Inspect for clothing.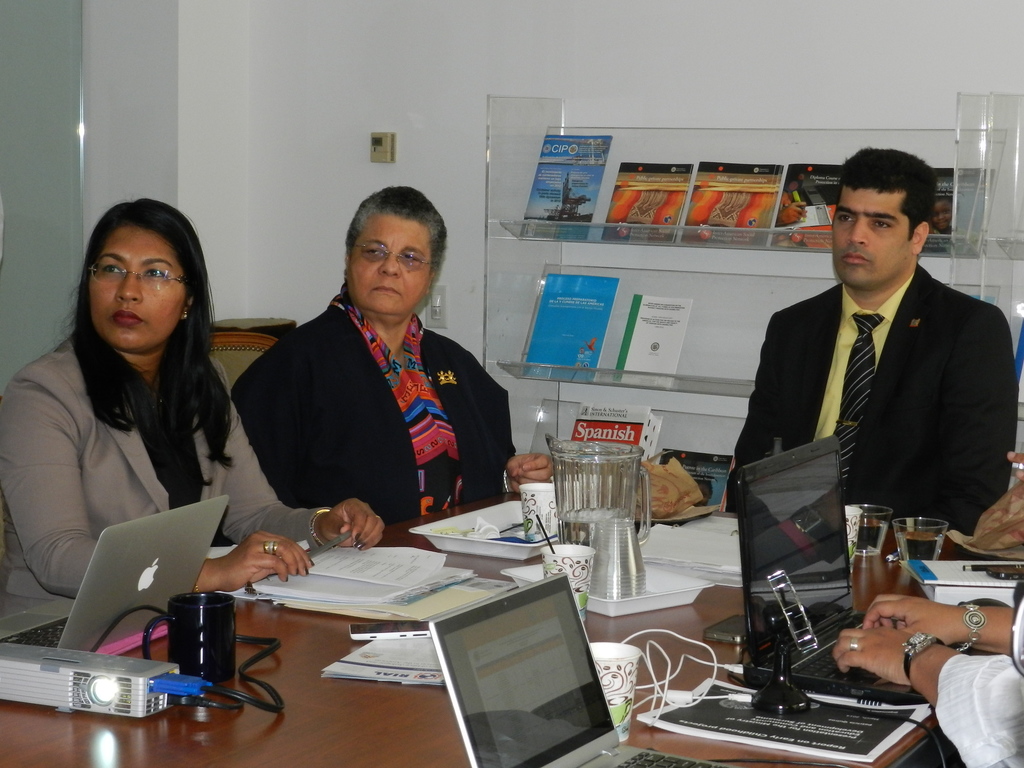
Inspection: (720, 243, 1021, 563).
